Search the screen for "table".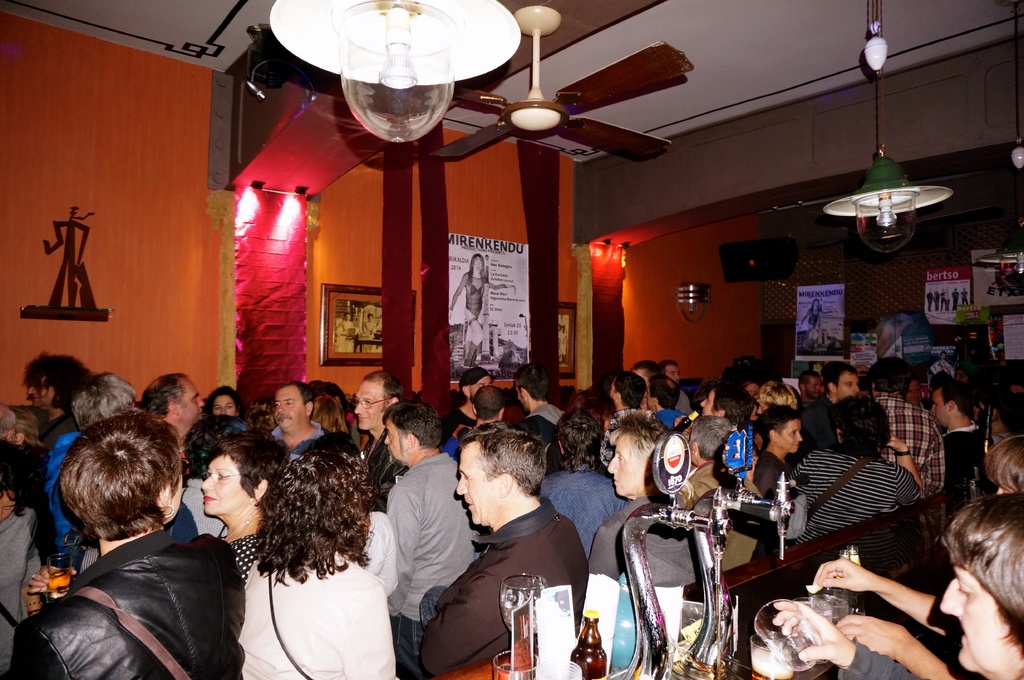
Found at (left=431, top=469, right=1023, bottom=679).
